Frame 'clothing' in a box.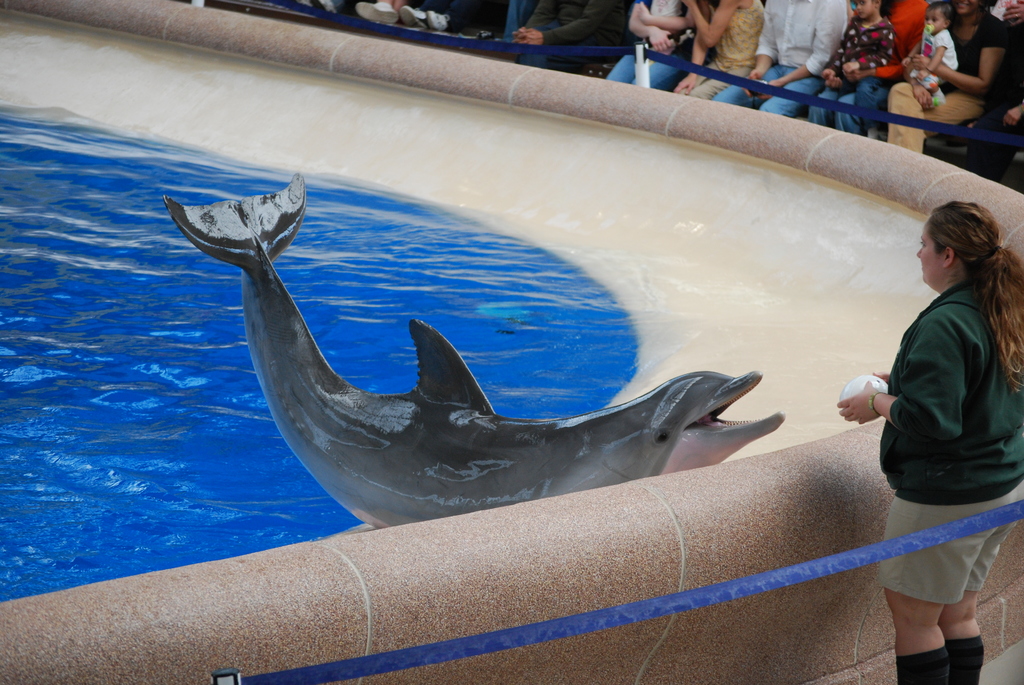
bbox=[858, 0, 935, 130].
